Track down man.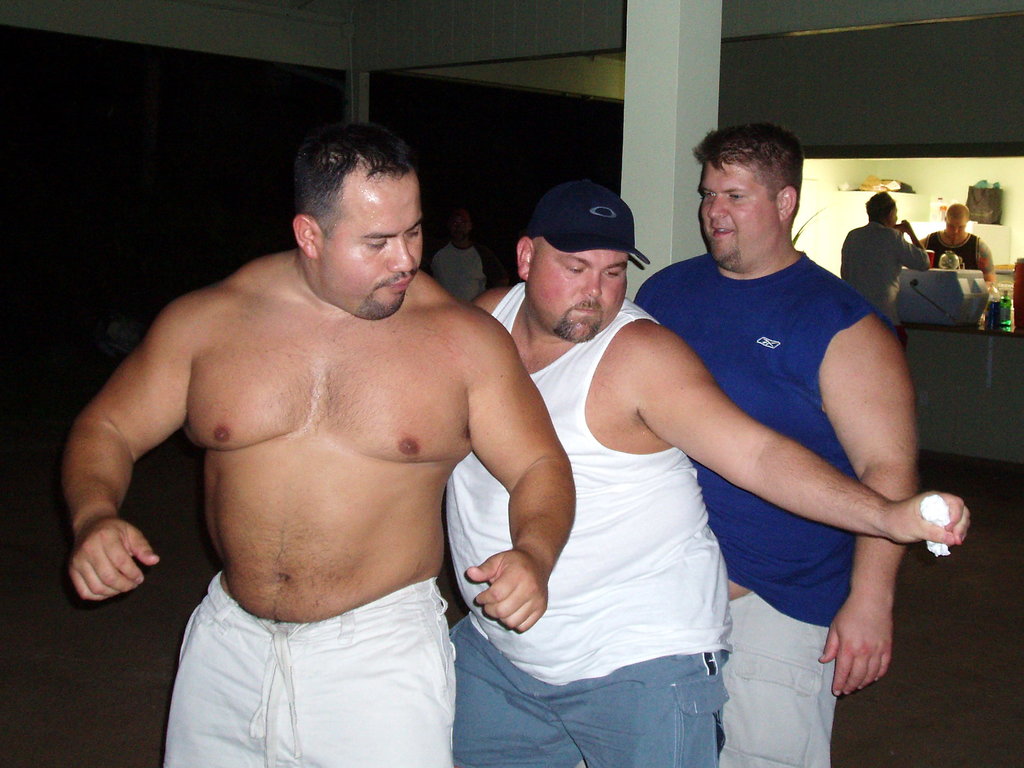
Tracked to <box>631,121,921,767</box>.
